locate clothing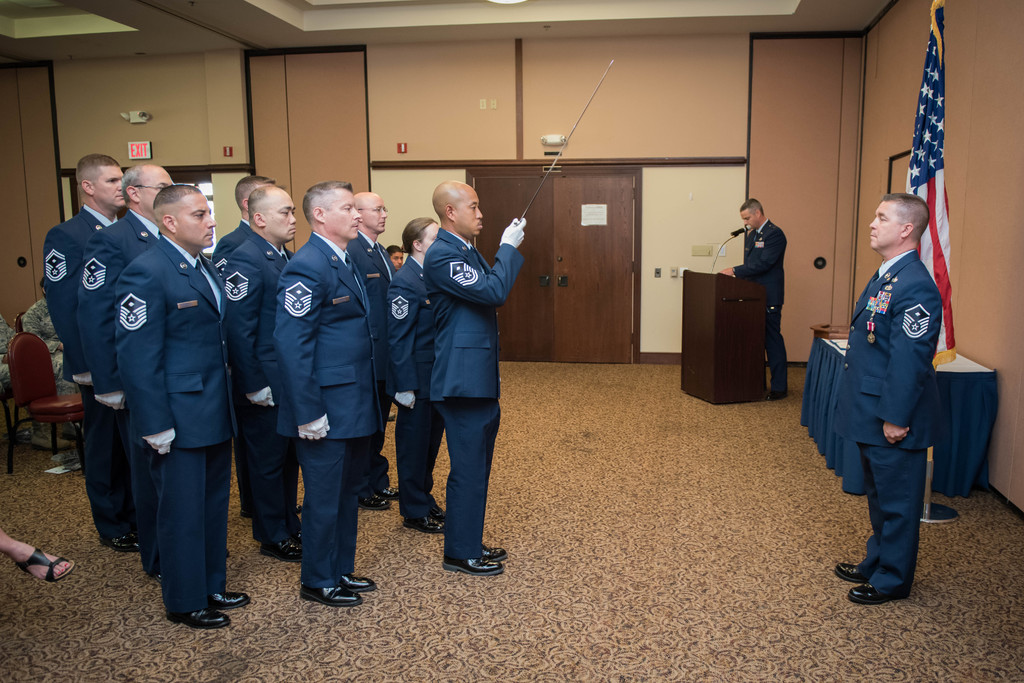
region(24, 298, 82, 425)
